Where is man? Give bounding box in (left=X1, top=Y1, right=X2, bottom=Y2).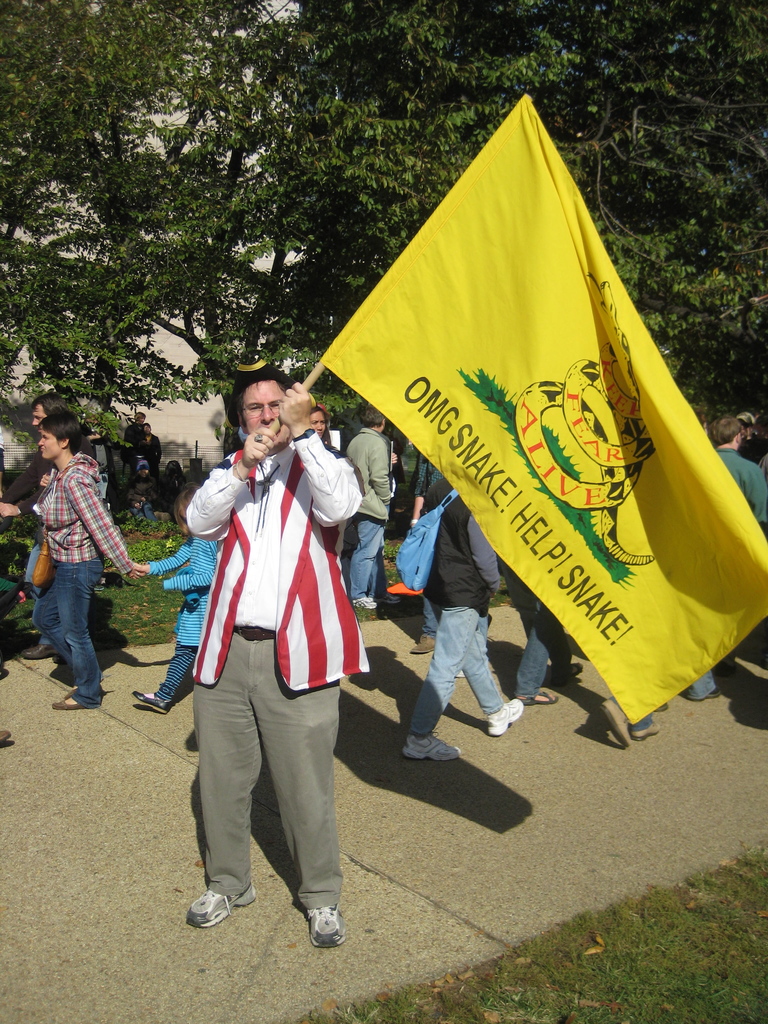
(left=682, top=403, right=725, bottom=702).
